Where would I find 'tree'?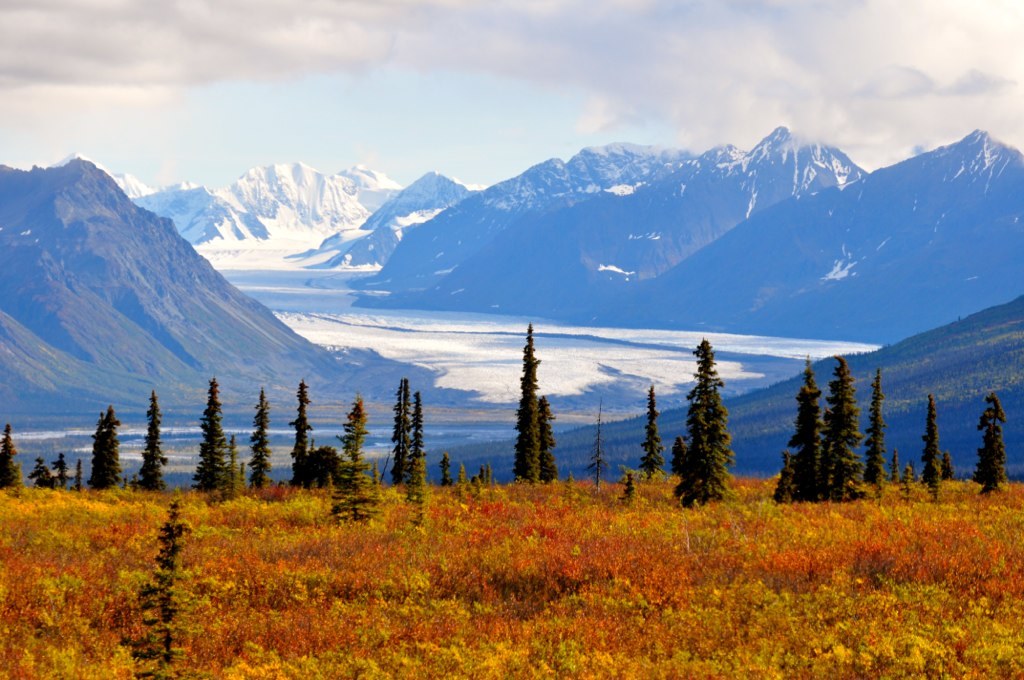
At <box>252,387,269,487</box>.
